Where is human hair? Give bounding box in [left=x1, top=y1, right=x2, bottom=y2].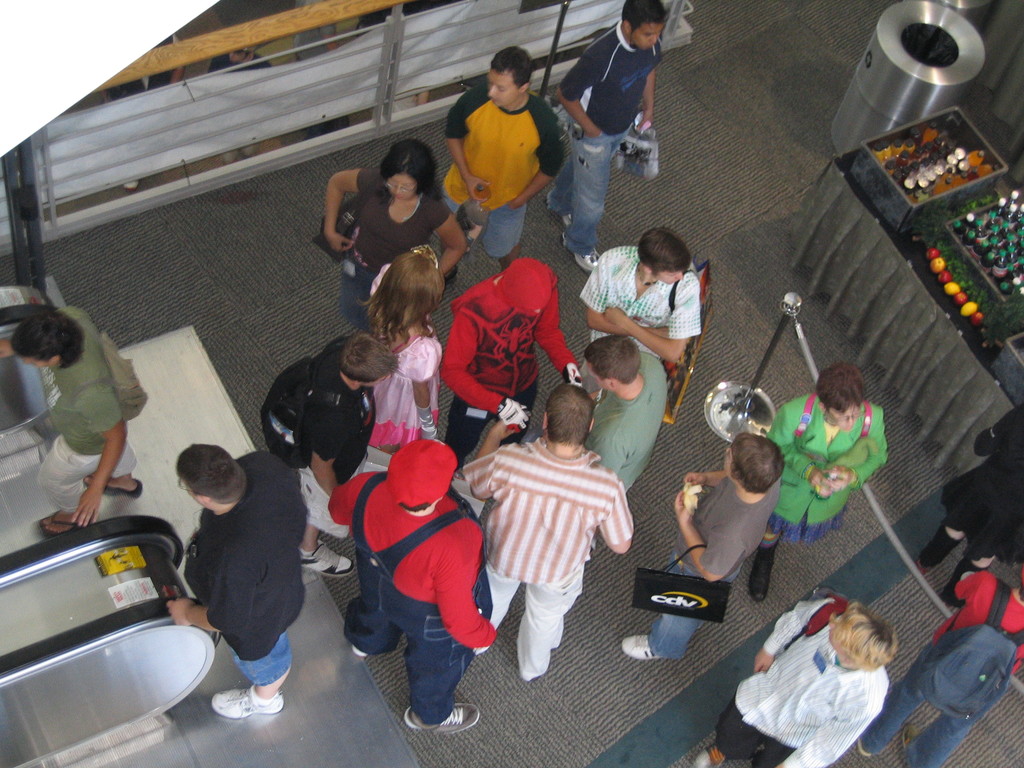
[left=813, top=362, right=865, bottom=415].
